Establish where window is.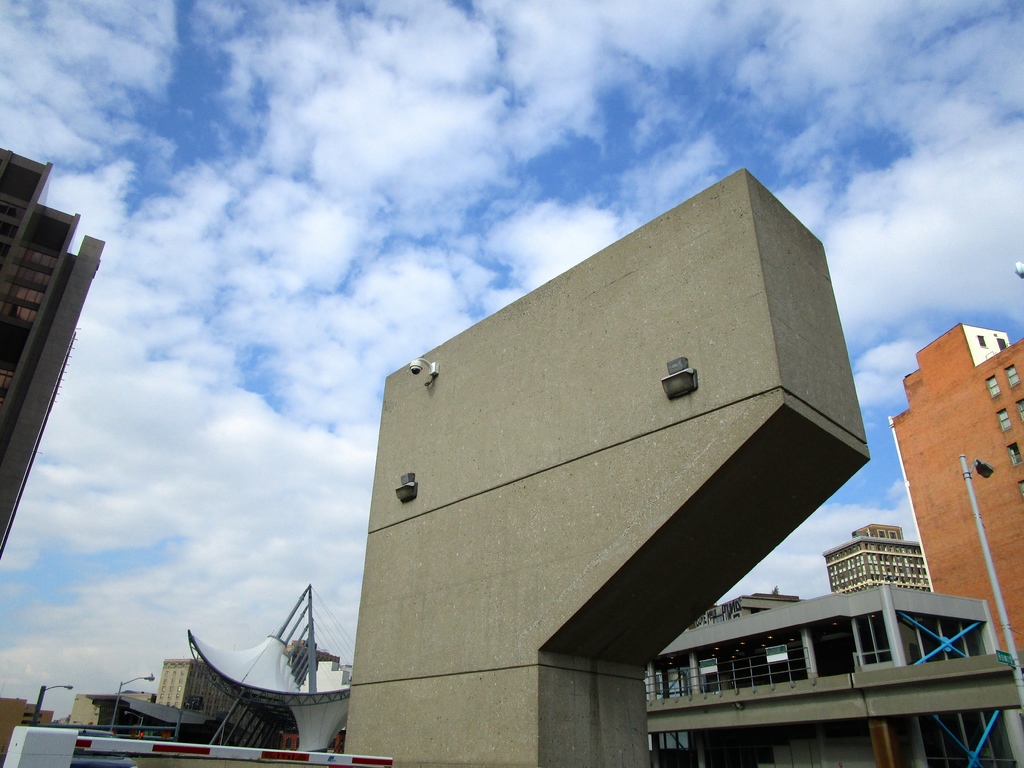
Established at [985, 377, 997, 394].
